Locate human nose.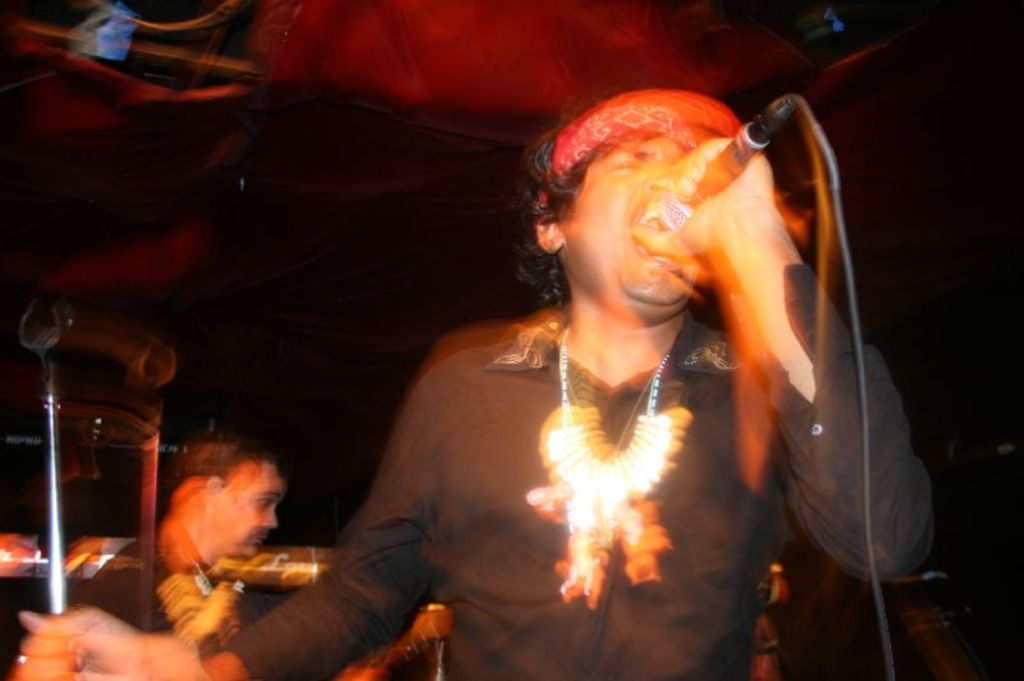
Bounding box: [260, 502, 278, 534].
